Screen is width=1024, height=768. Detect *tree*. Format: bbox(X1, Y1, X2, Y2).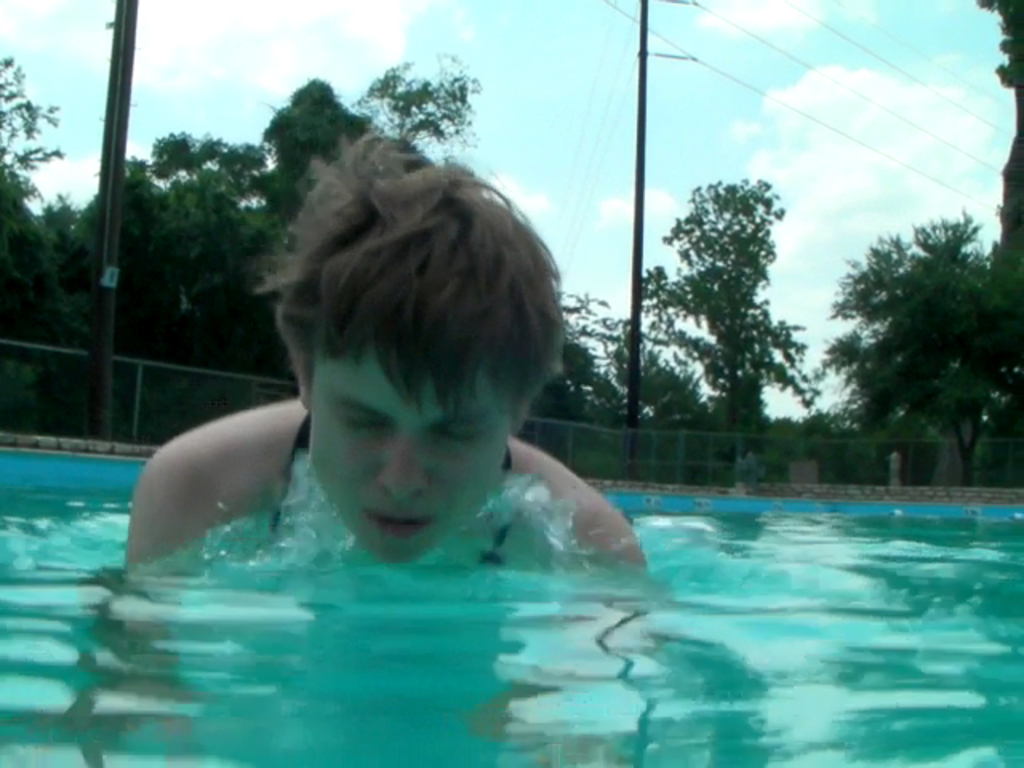
bbox(363, 50, 470, 141).
